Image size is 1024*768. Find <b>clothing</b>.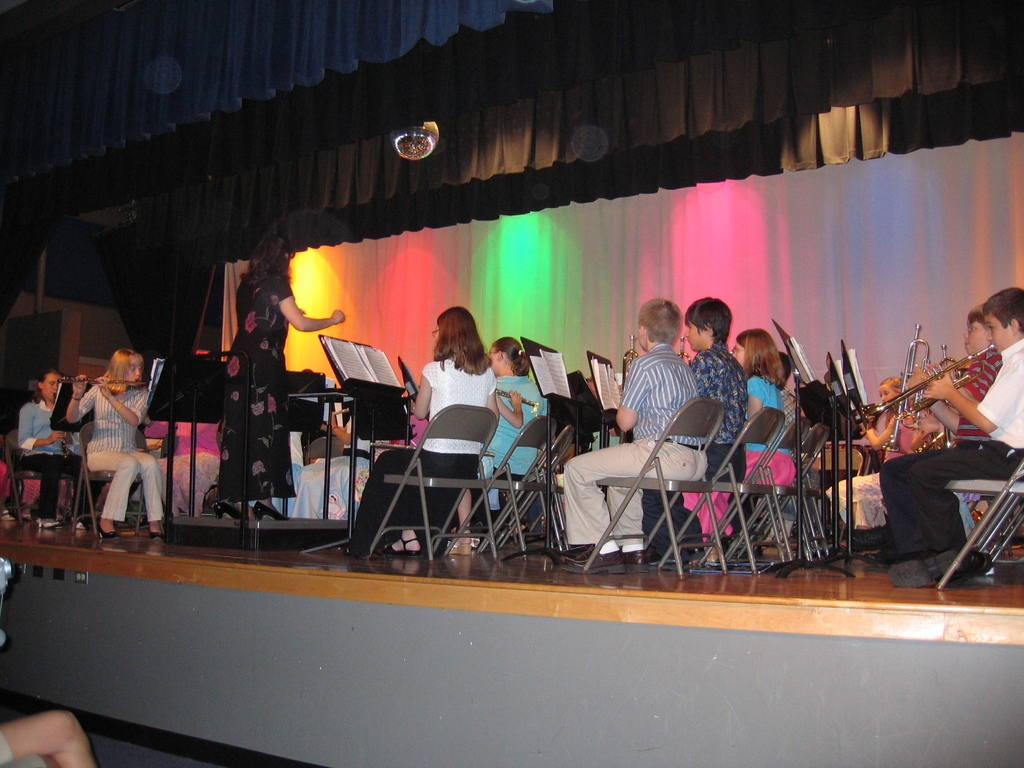
143,420,214,515.
